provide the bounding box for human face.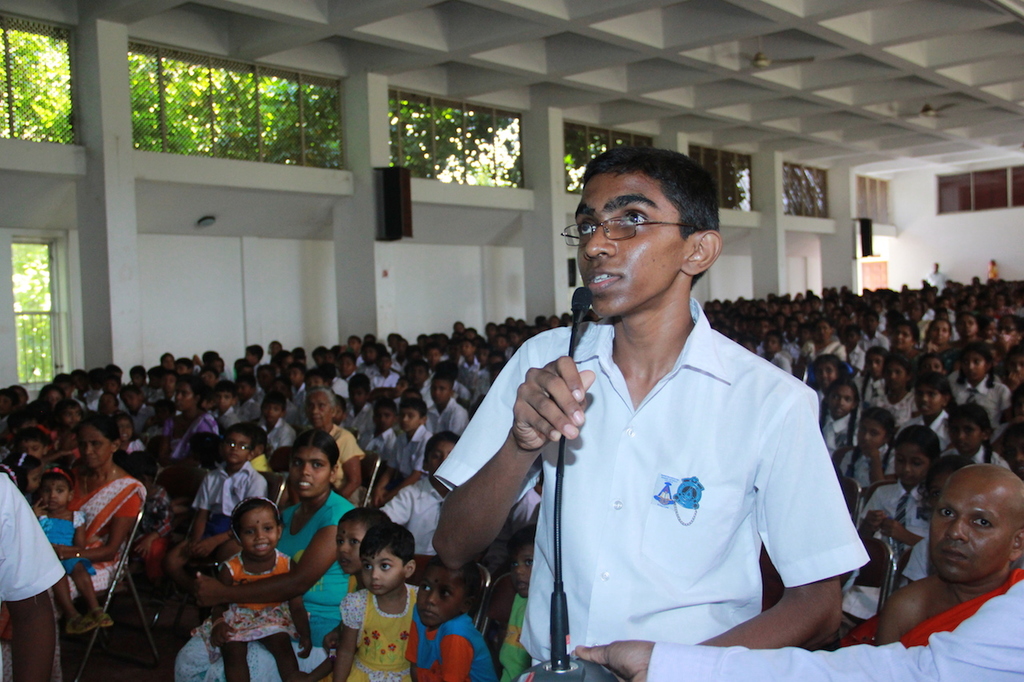
pyautogui.locateOnScreen(360, 548, 409, 598).
